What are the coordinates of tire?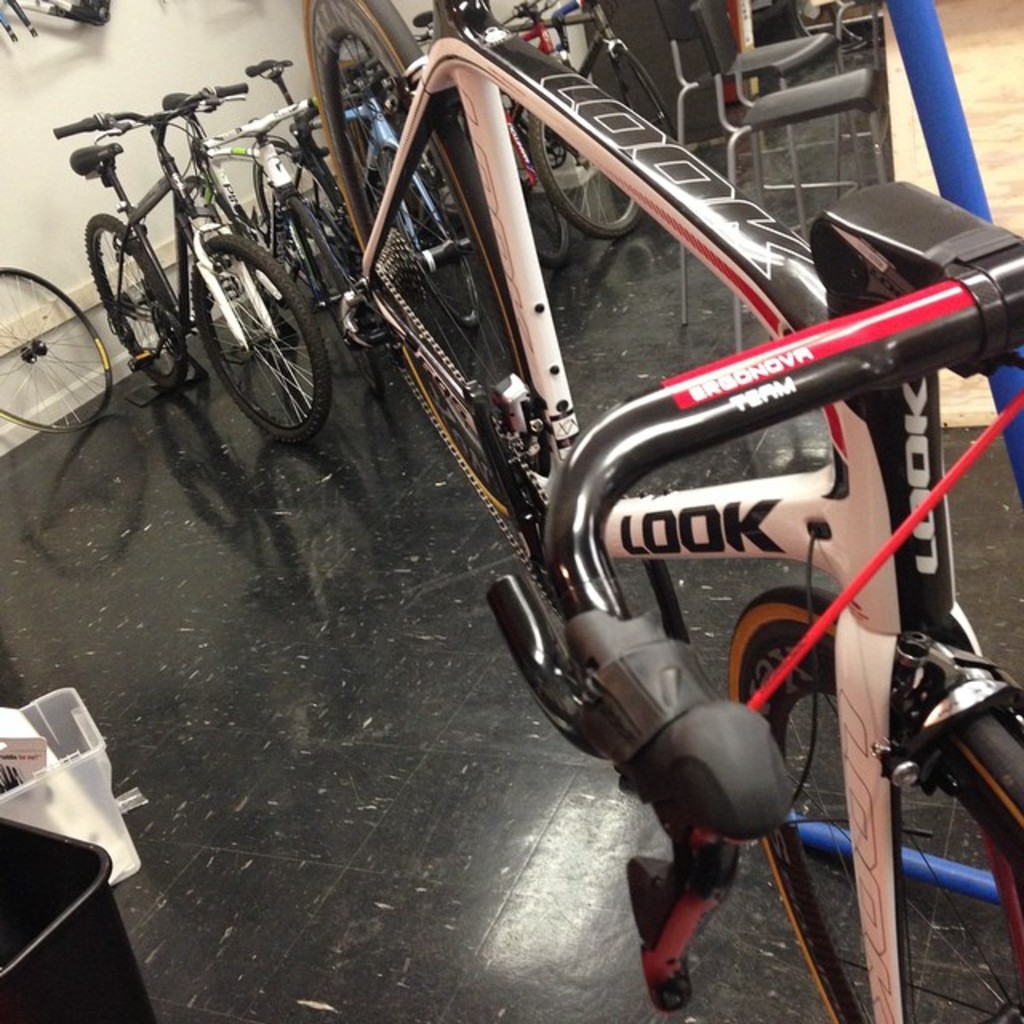
[499, 102, 574, 270].
